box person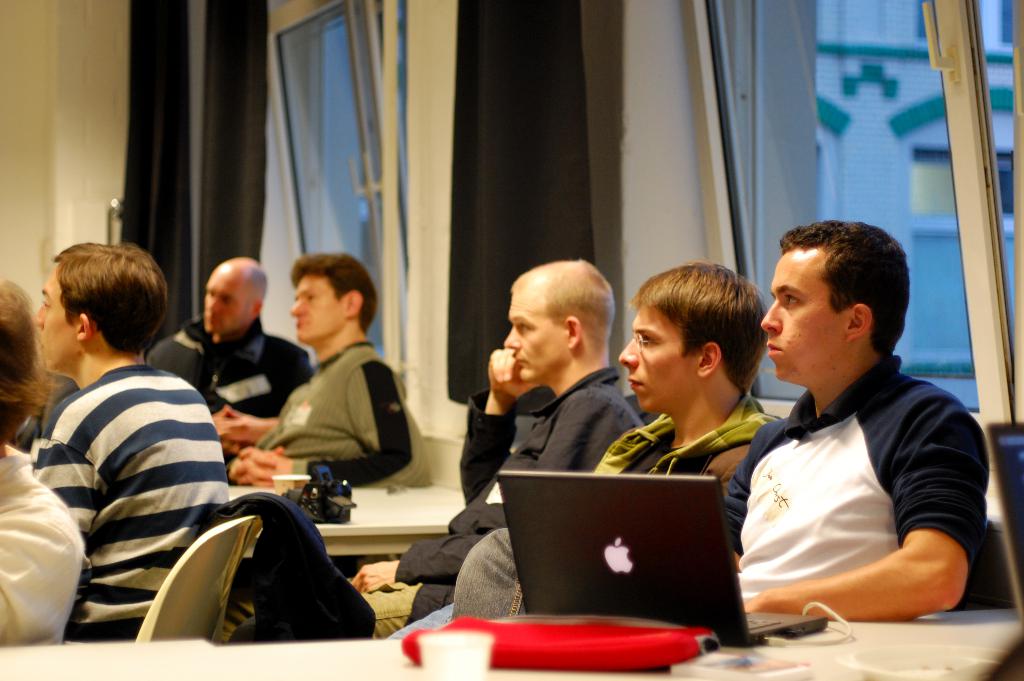
[17, 234, 242, 648]
